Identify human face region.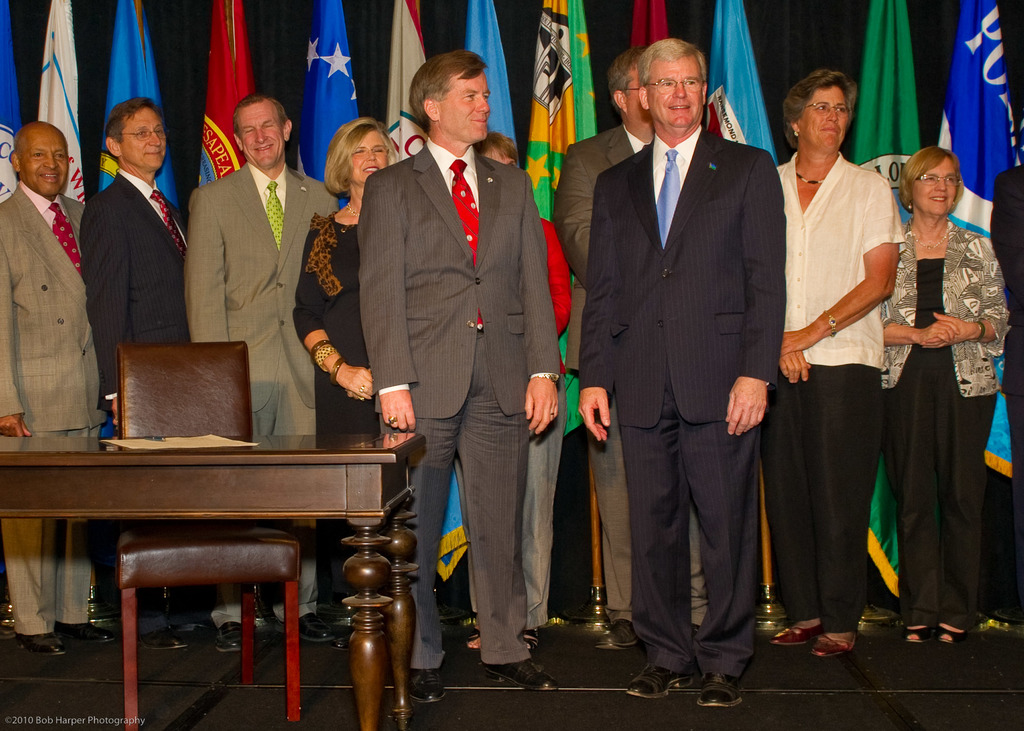
Region: [118, 107, 166, 170].
